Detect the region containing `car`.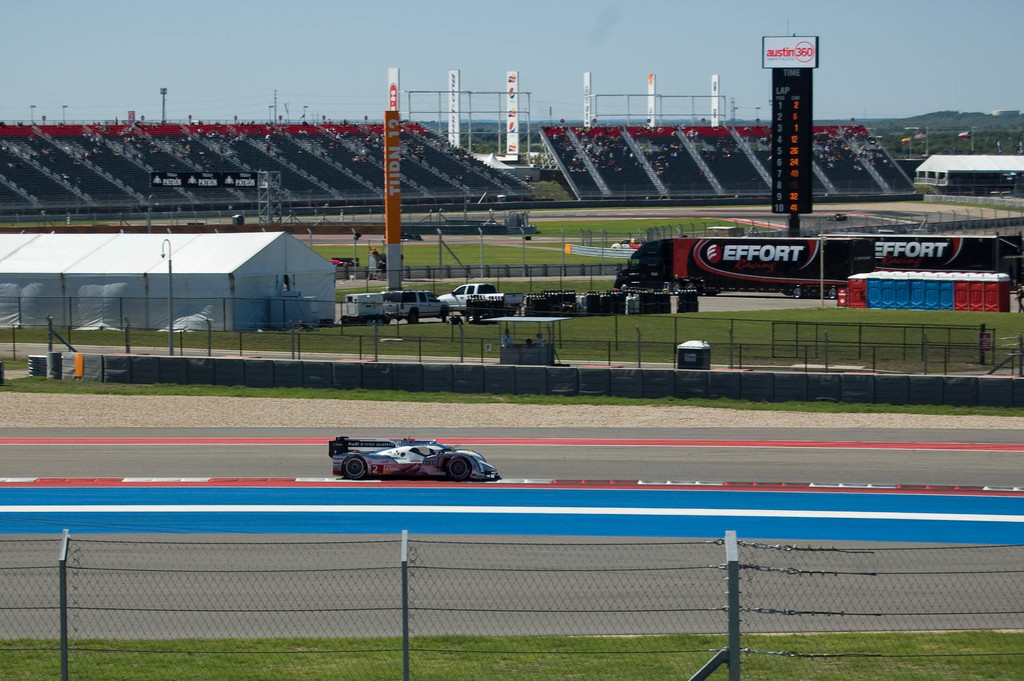
bbox(323, 437, 502, 493).
